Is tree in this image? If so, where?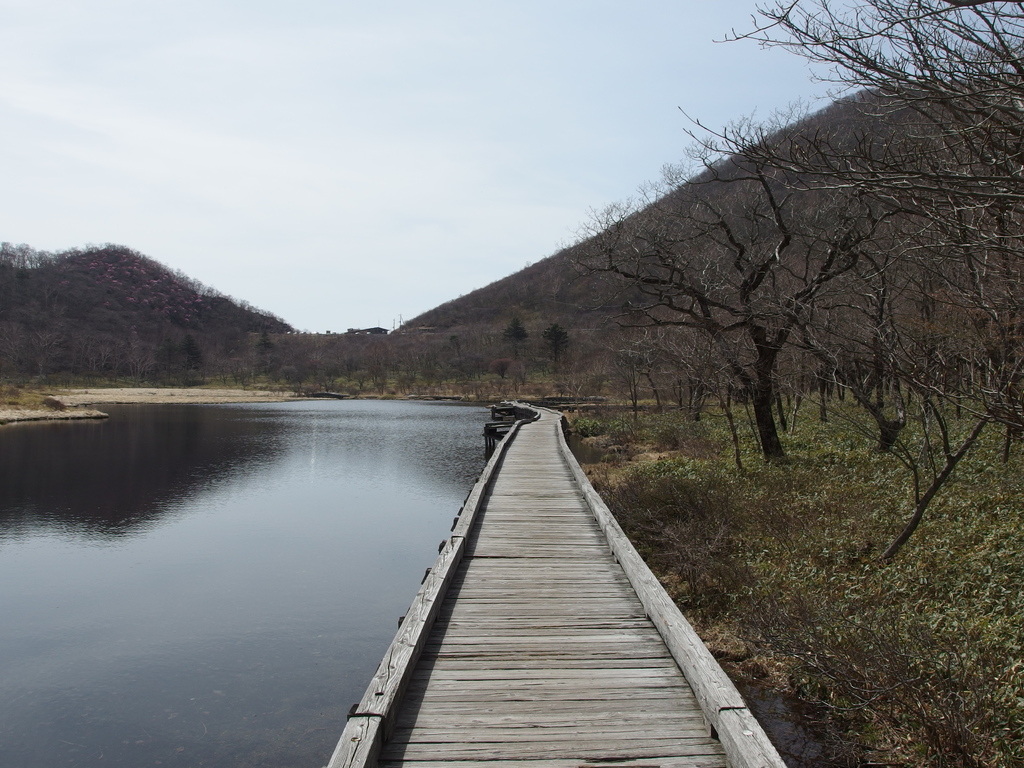
Yes, at 556, 155, 888, 472.
